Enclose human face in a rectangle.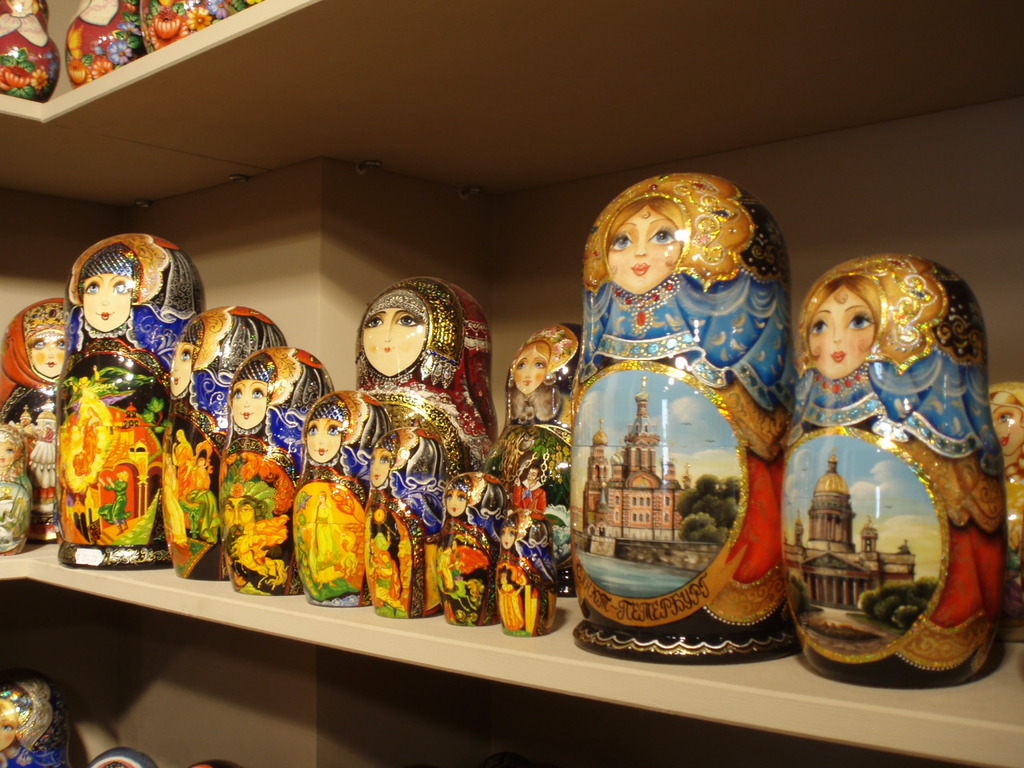
810:284:874:380.
